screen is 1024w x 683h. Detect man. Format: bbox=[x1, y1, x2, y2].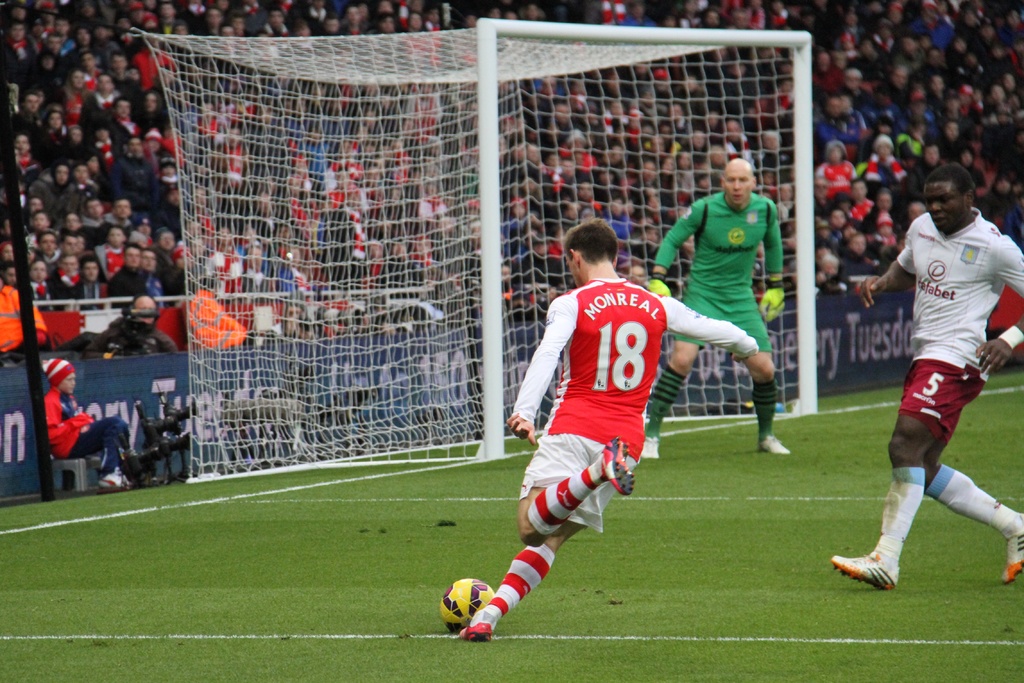
bbox=[456, 215, 761, 639].
